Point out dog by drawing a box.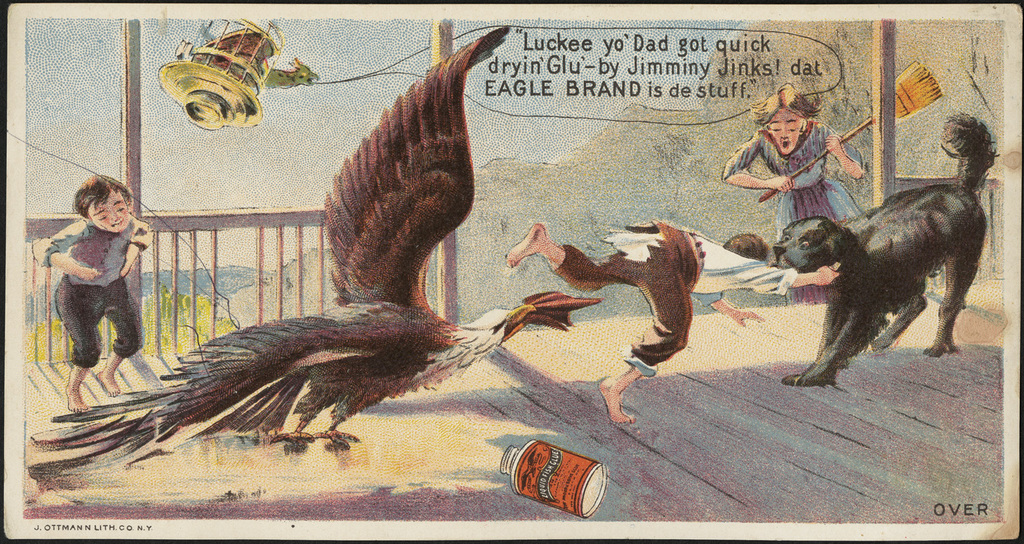
771/111/999/387.
